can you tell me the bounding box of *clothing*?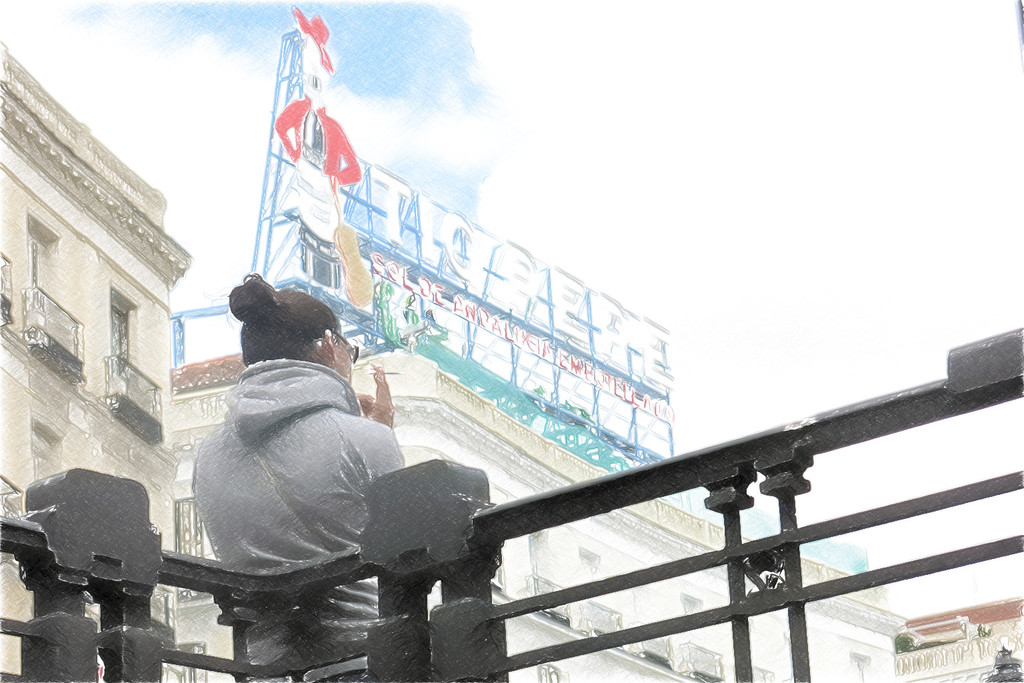
x1=184 y1=360 x2=405 y2=682.
